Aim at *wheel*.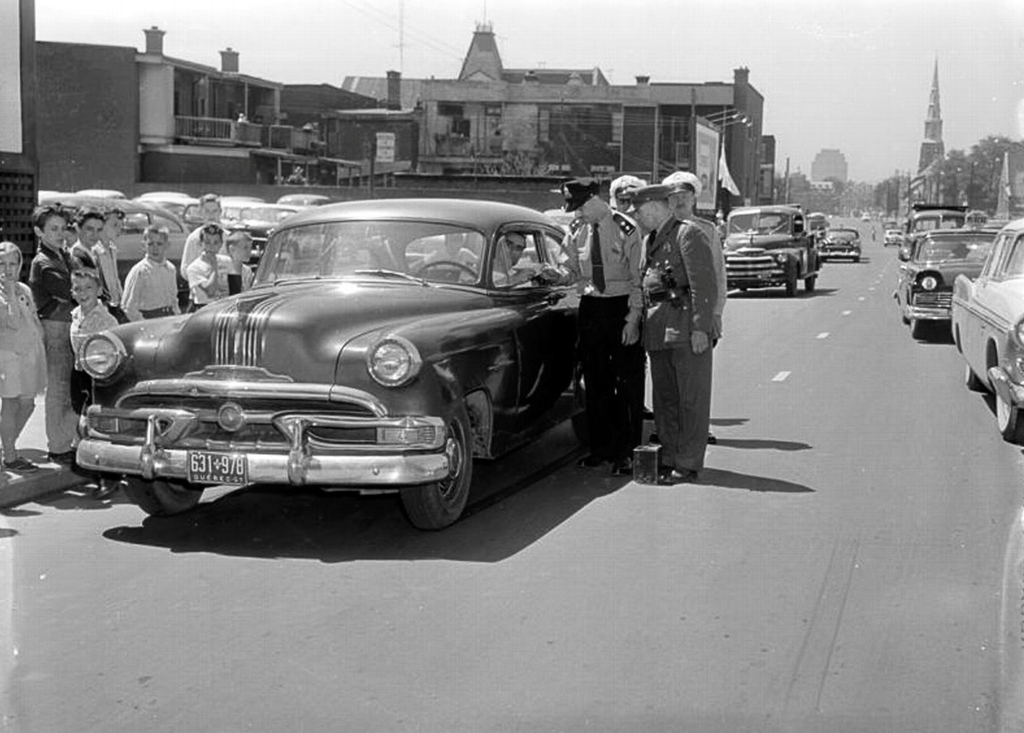
Aimed at x1=401 y1=405 x2=472 y2=532.
